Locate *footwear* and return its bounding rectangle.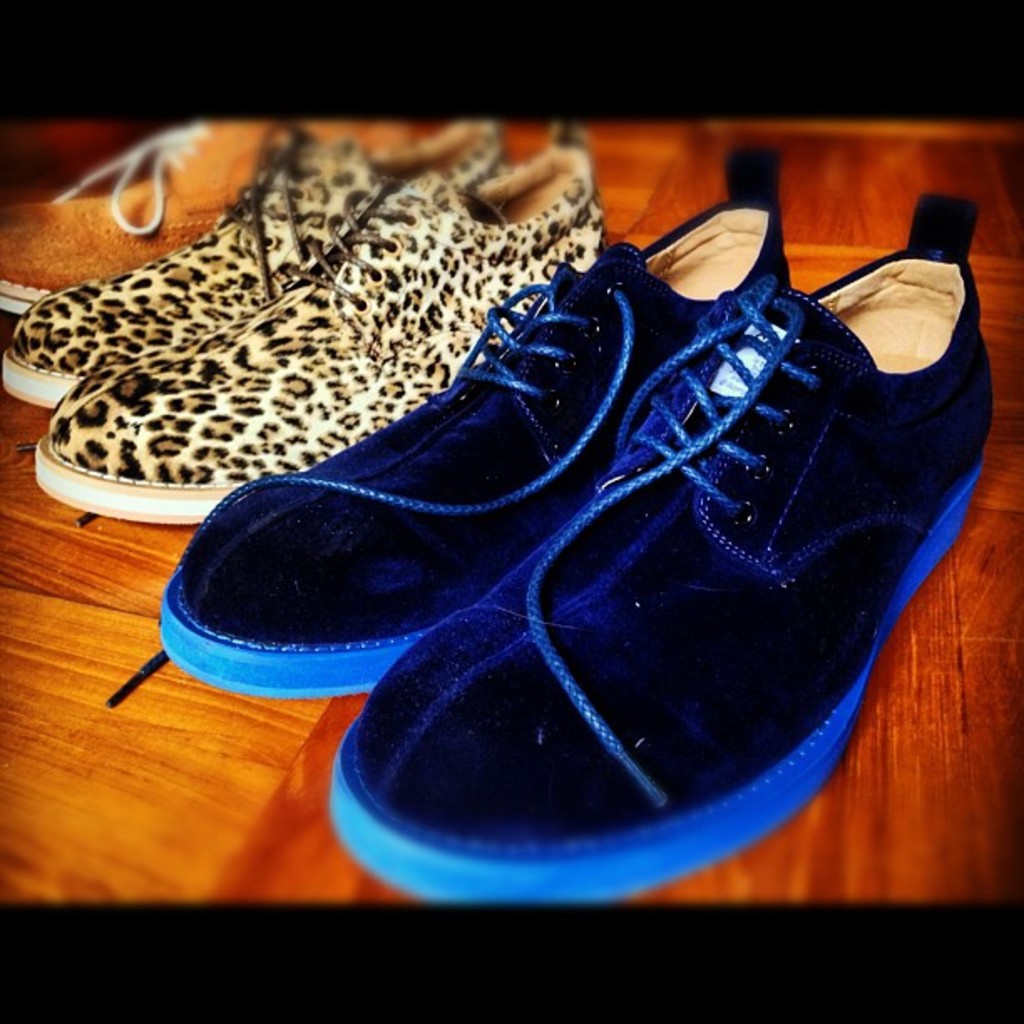
bbox(0, 120, 402, 316).
